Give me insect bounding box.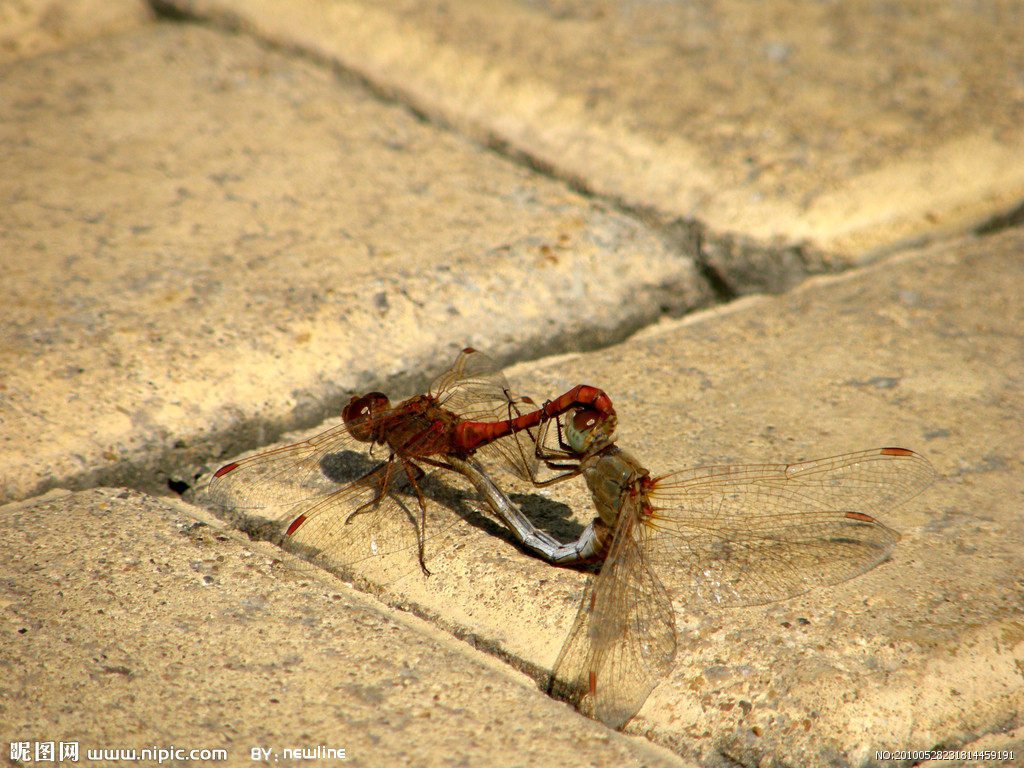
[x1=206, y1=344, x2=627, y2=581].
